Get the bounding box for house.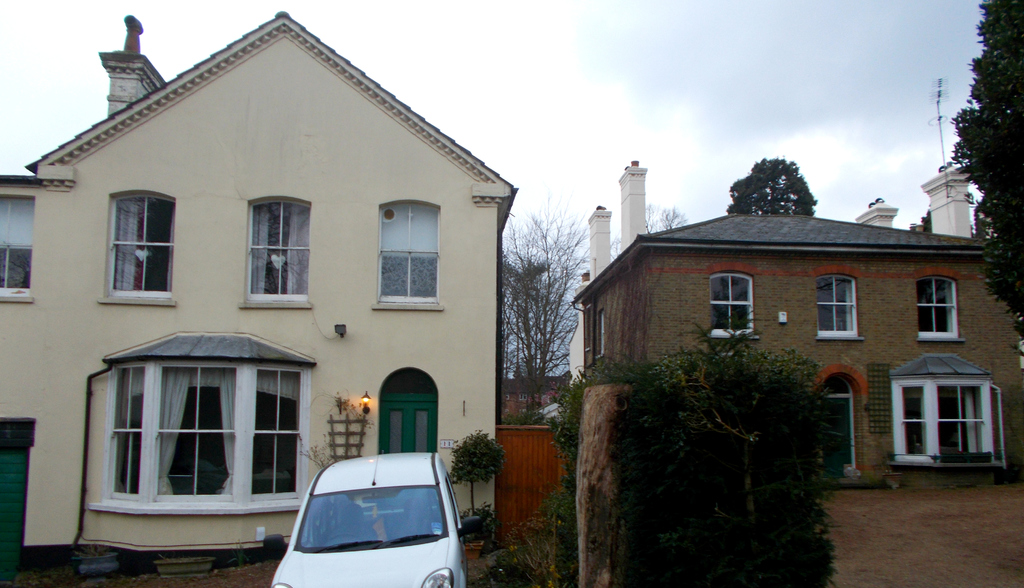
detection(575, 160, 1018, 495).
